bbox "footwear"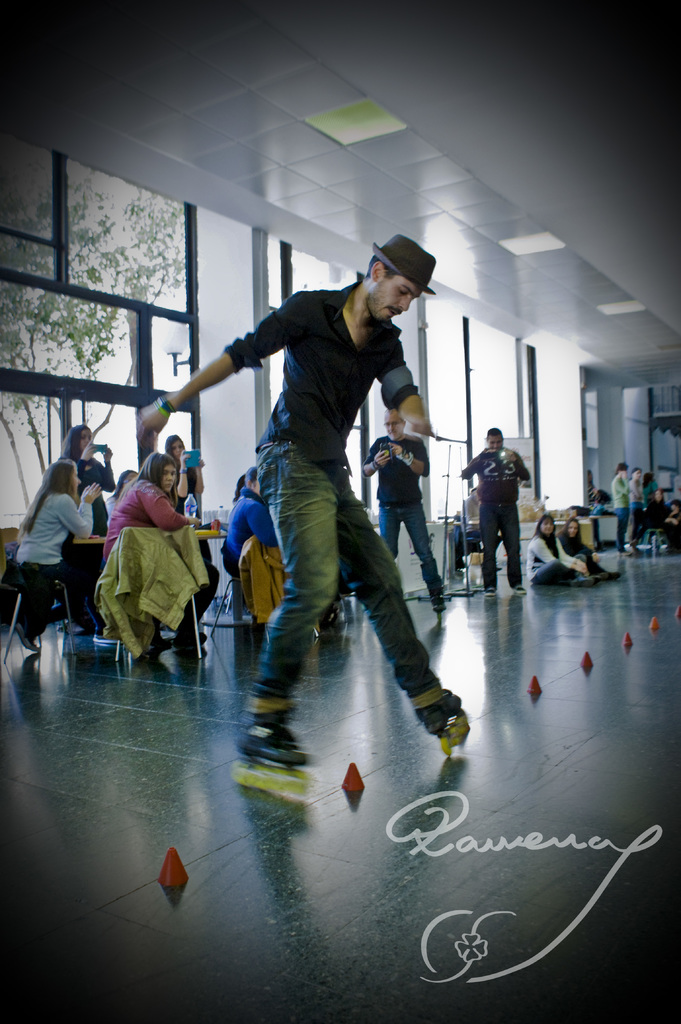
BBox(18, 618, 41, 652)
